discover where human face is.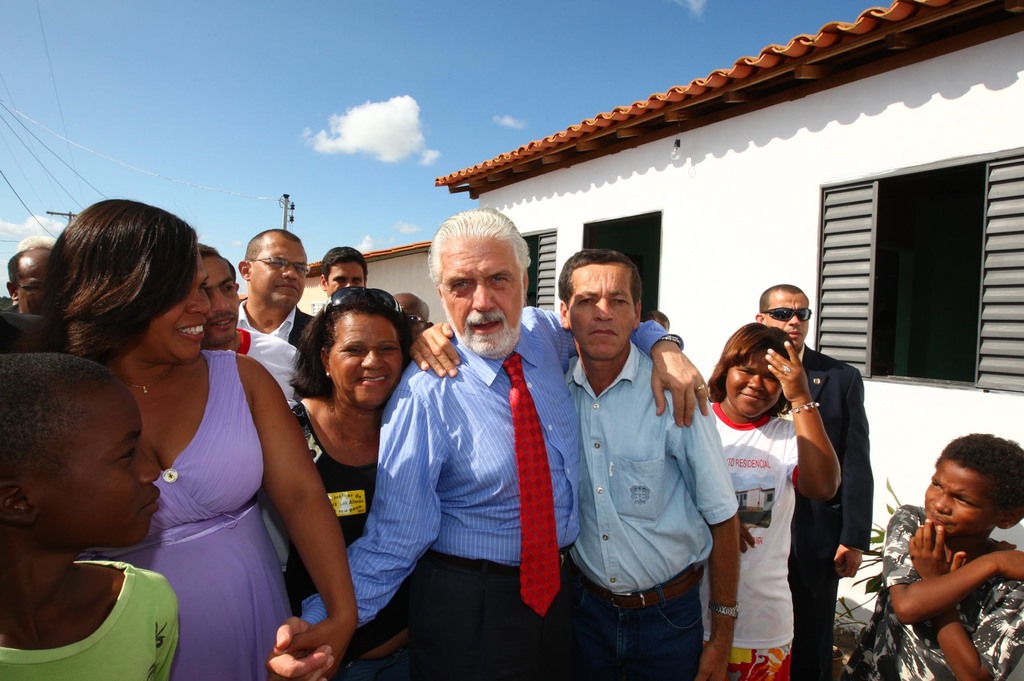
Discovered at {"x1": 441, "y1": 236, "x2": 529, "y2": 355}.
